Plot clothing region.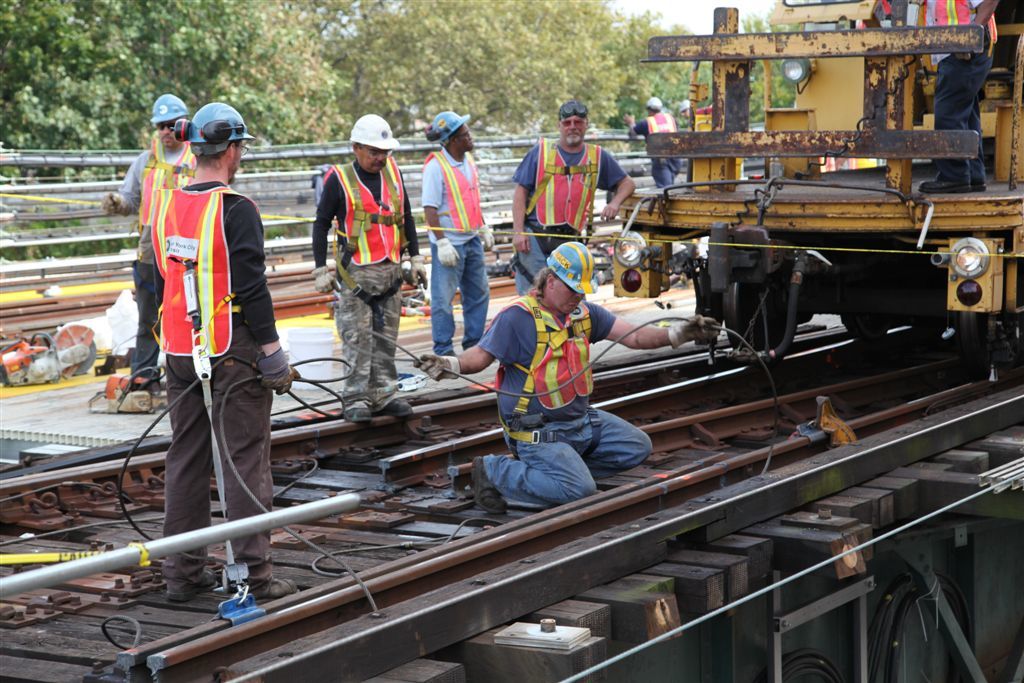
Plotted at locate(632, 108, 680, 188).
